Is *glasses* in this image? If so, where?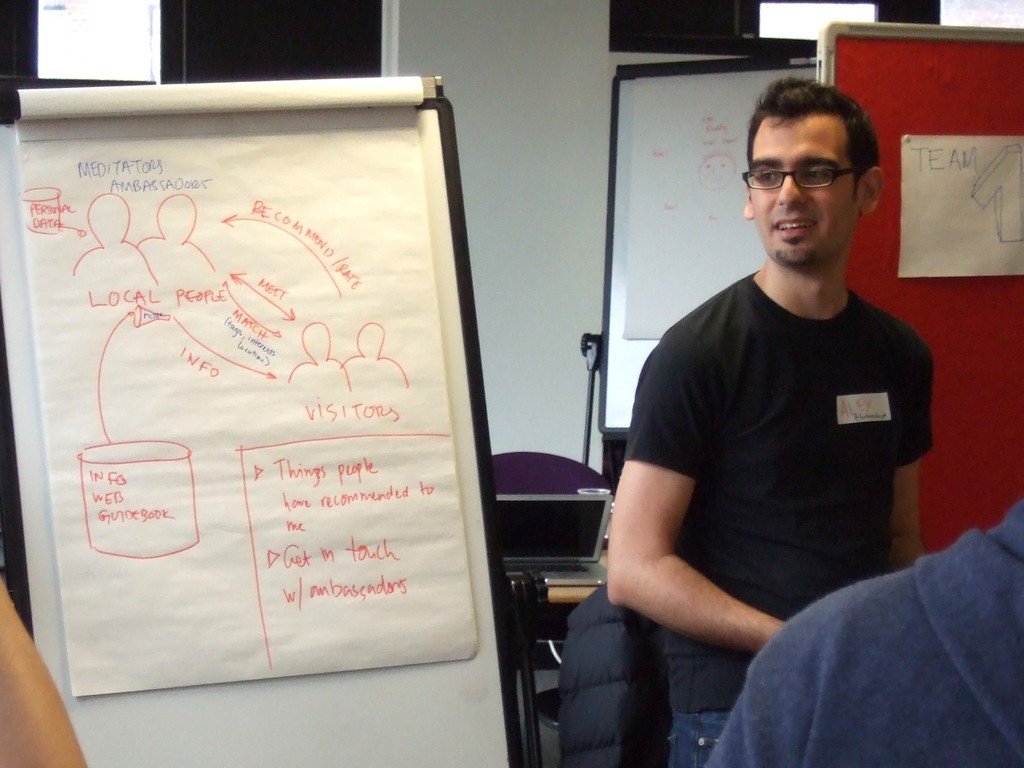
Yes, at [744, 163, 870, 213].
